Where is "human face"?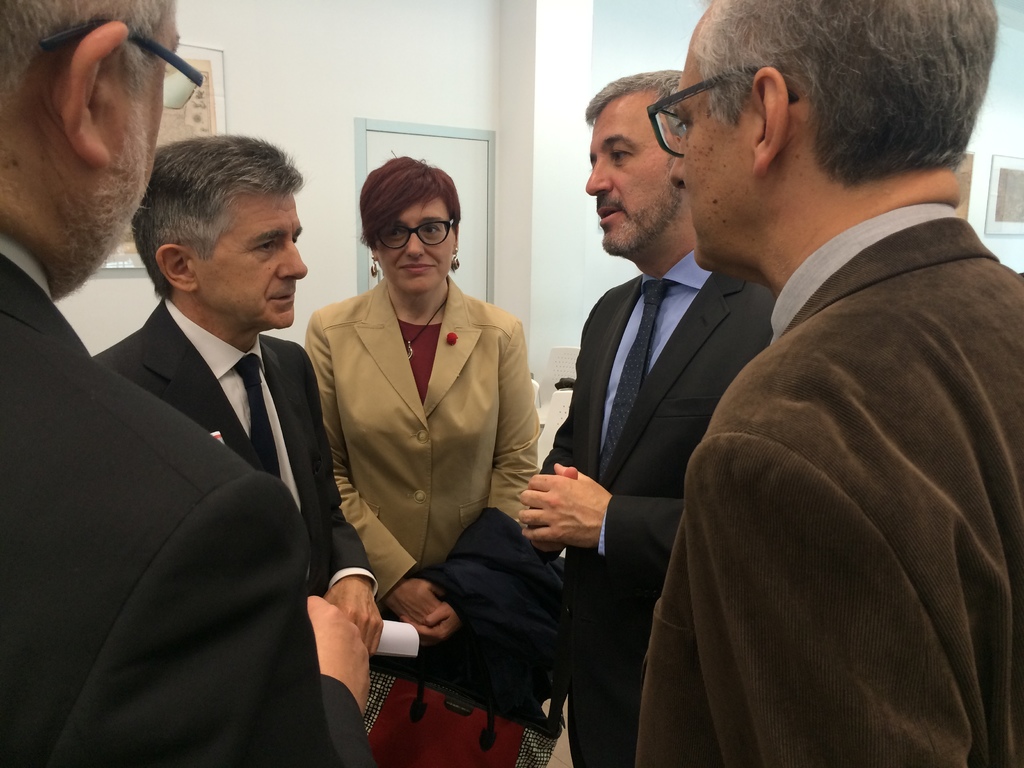
67/10/180/292.
